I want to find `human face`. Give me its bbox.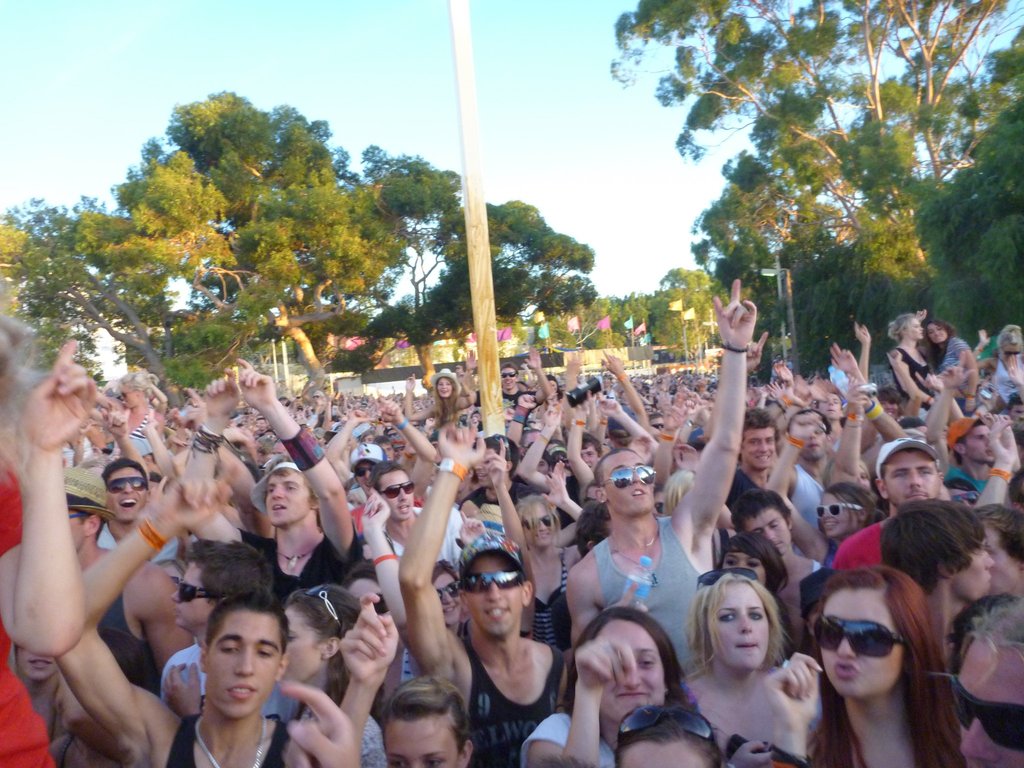
<box>385,715,461,767</box>.
